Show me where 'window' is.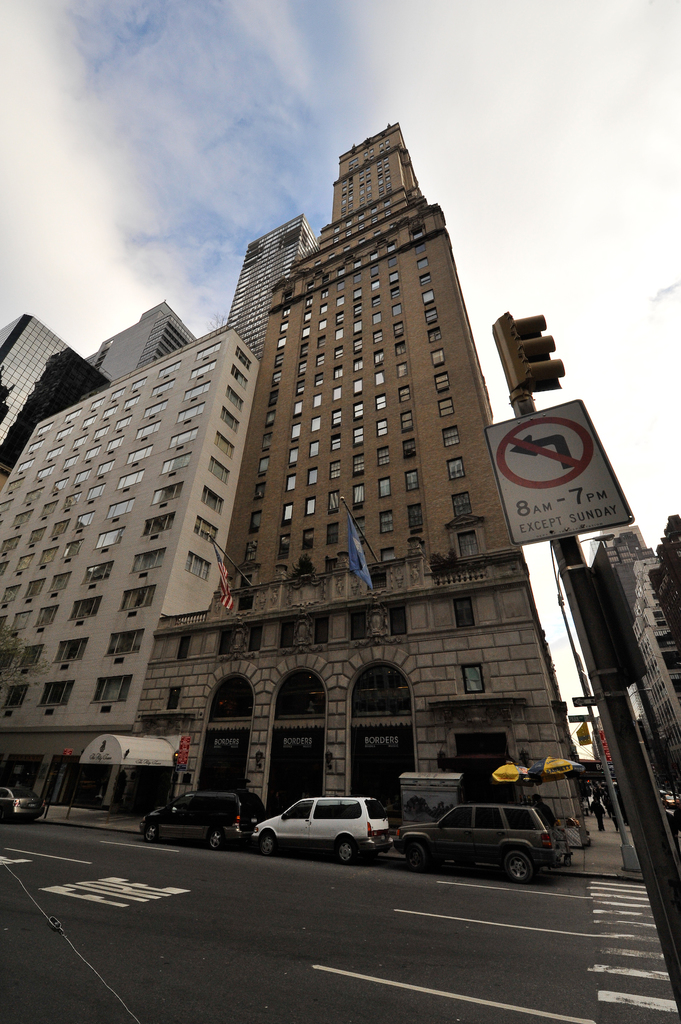
'window' is at bbox(353, 424, 364, 444).
